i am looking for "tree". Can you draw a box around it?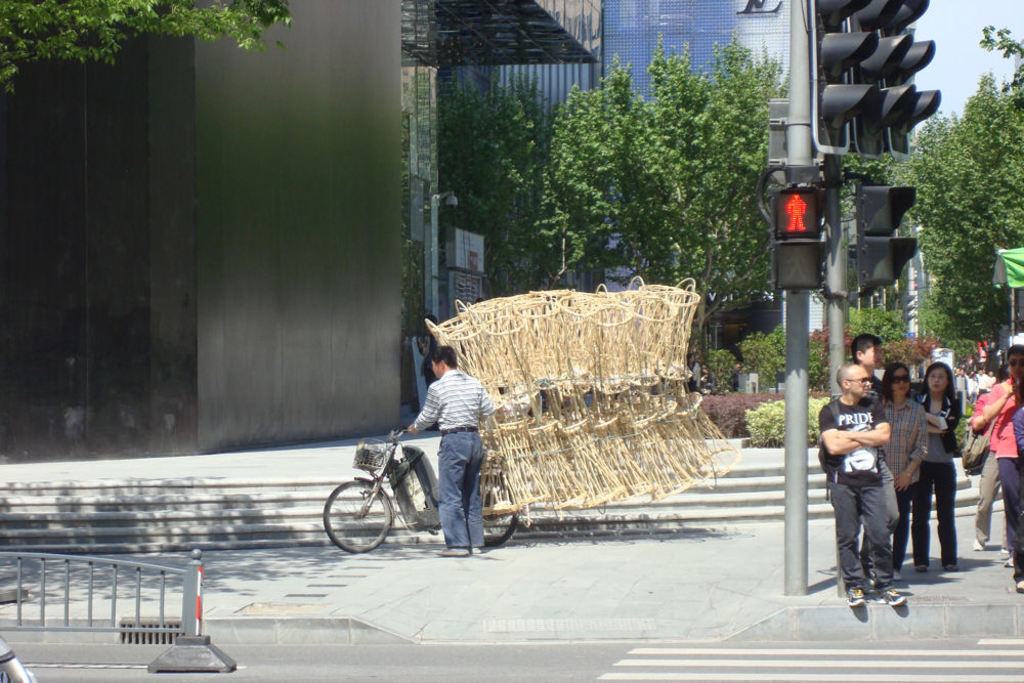
Sure, the bounding box is (left=844, top=143, right=916, bottom=312).
